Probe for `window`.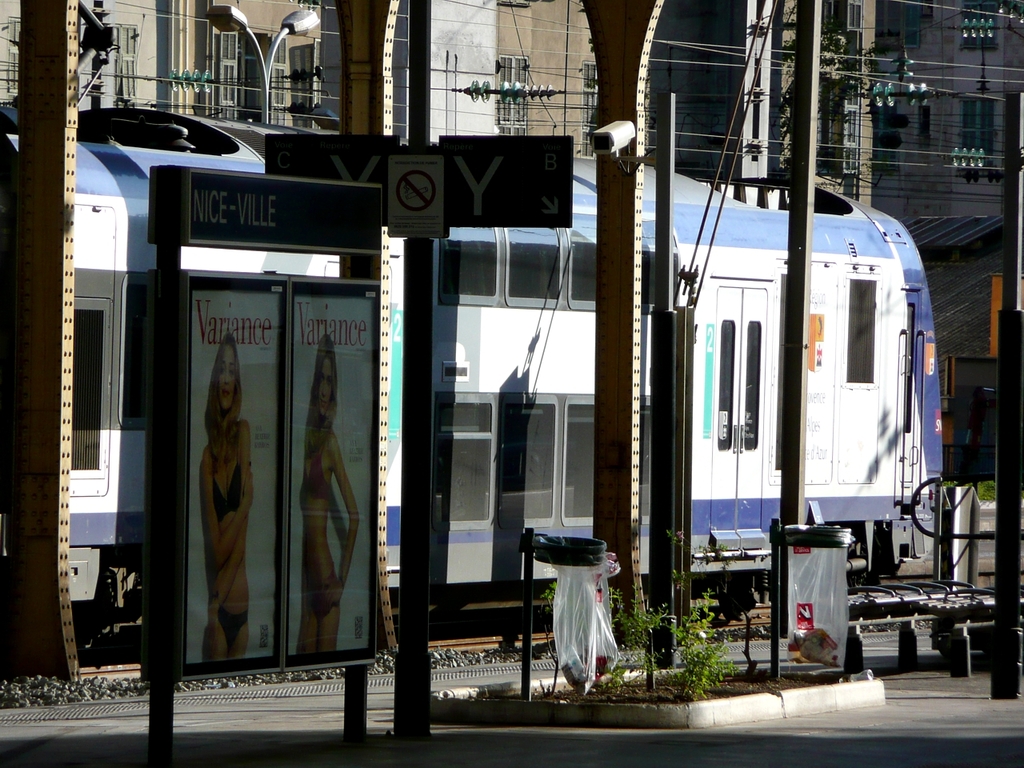
Probe result: 7/18/25/102.
